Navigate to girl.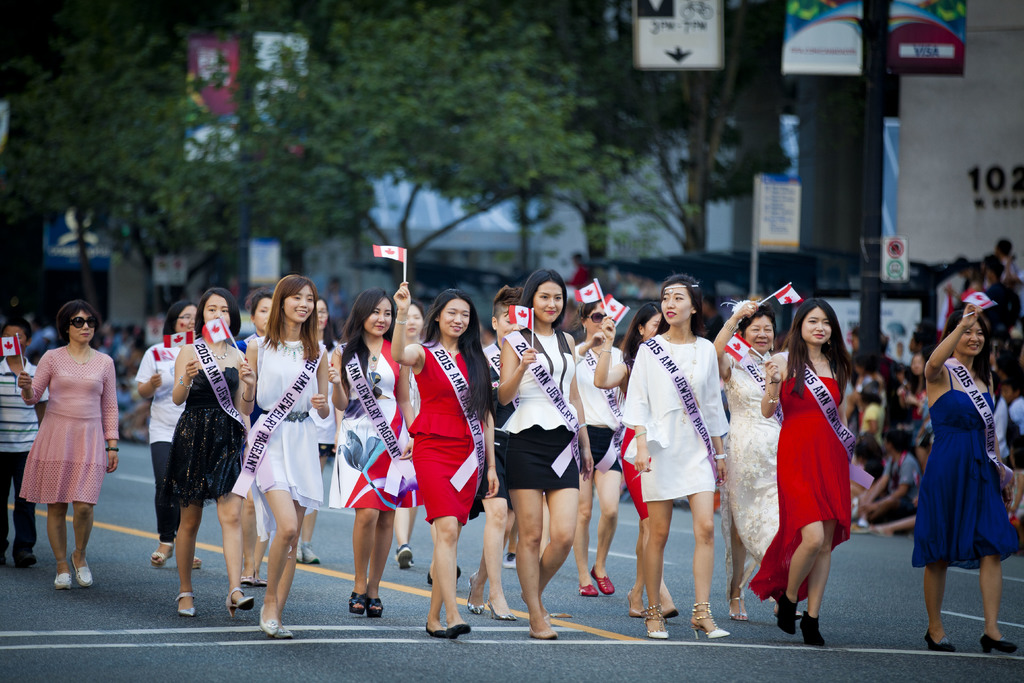
Navigation target: box(390, 309, 429, 566).
